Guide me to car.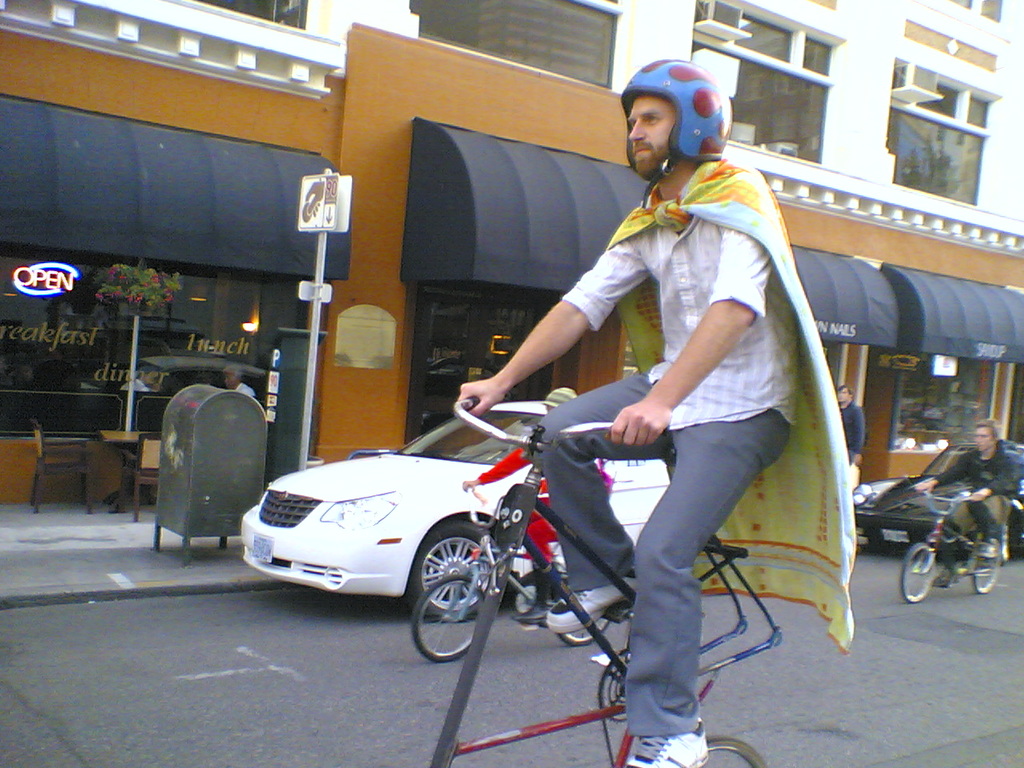
Guidance: (230,394,671,624).
